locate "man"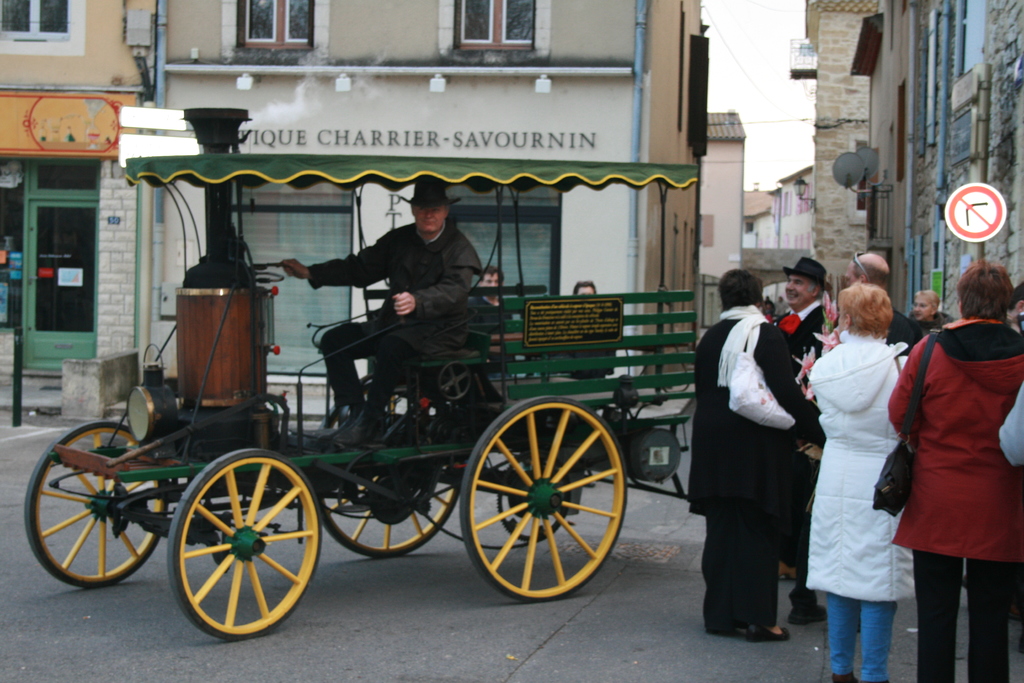
pyautogui.locateOnScreen(755, 257, 836, 629)
